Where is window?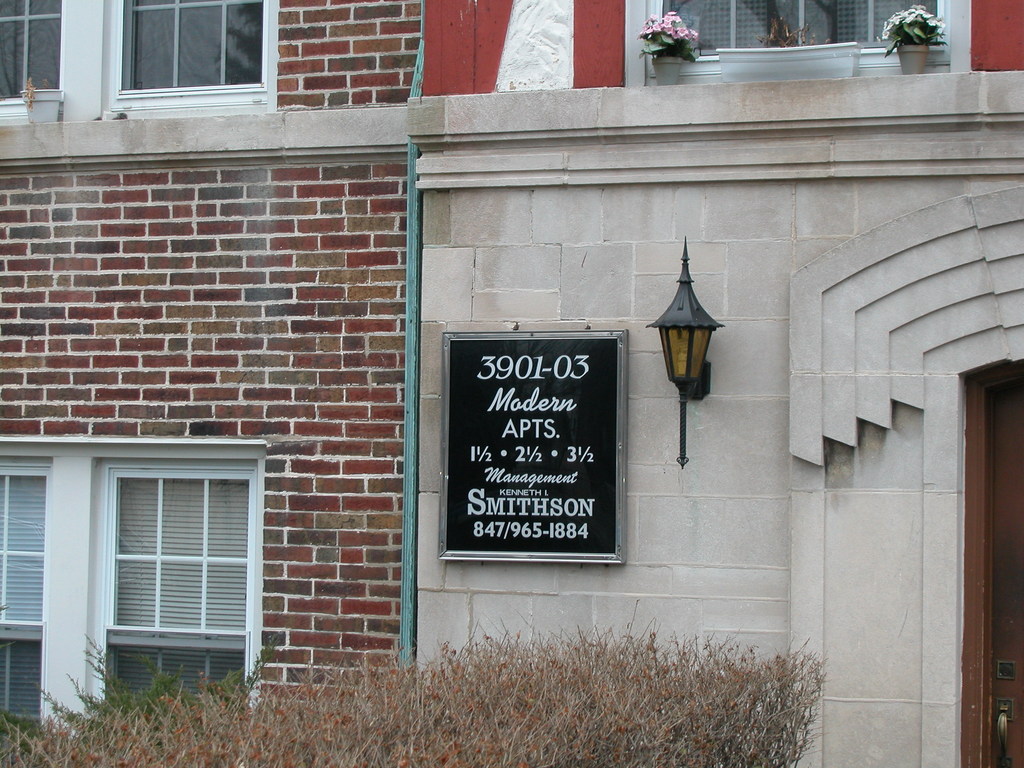
0/458/50/734.
